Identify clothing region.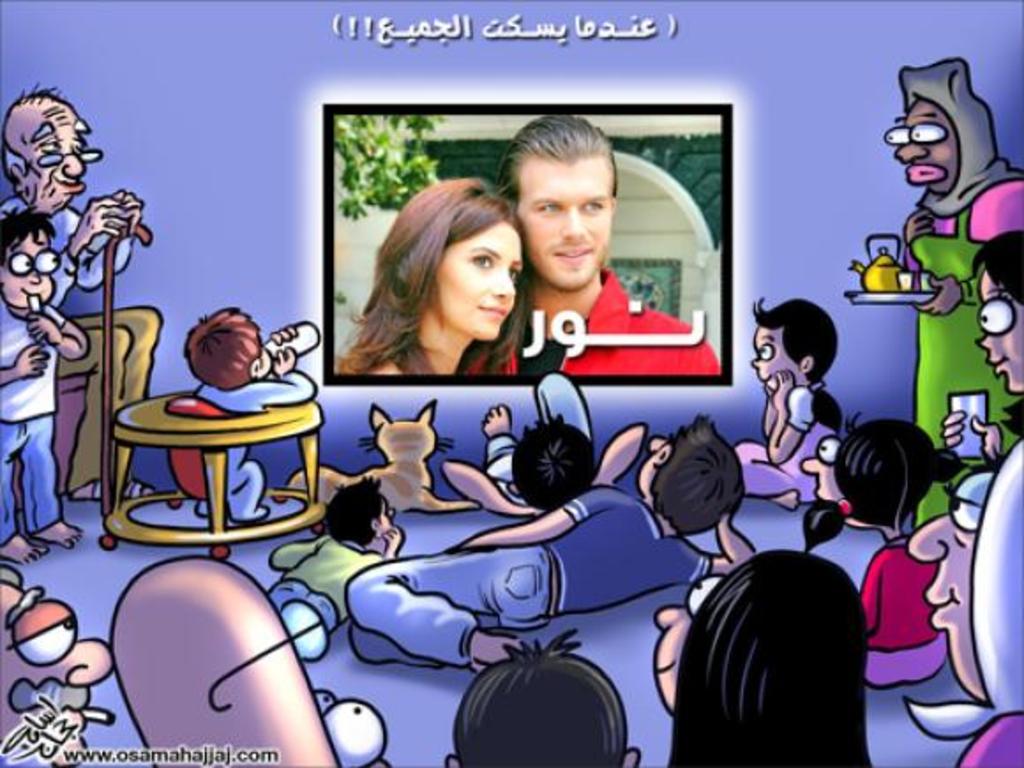
Region: {"x1": 267, "y1": 523, "x2": 395, "y2": 630}.
